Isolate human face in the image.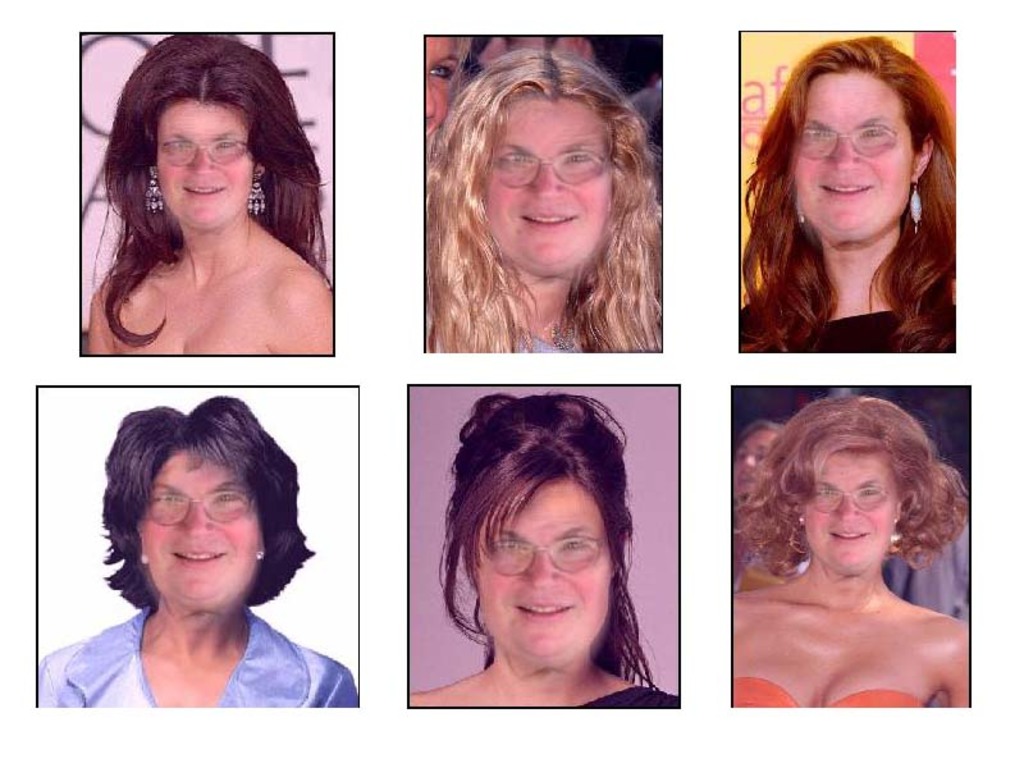
Isolated region: detection(476, 102, 607, 270).
